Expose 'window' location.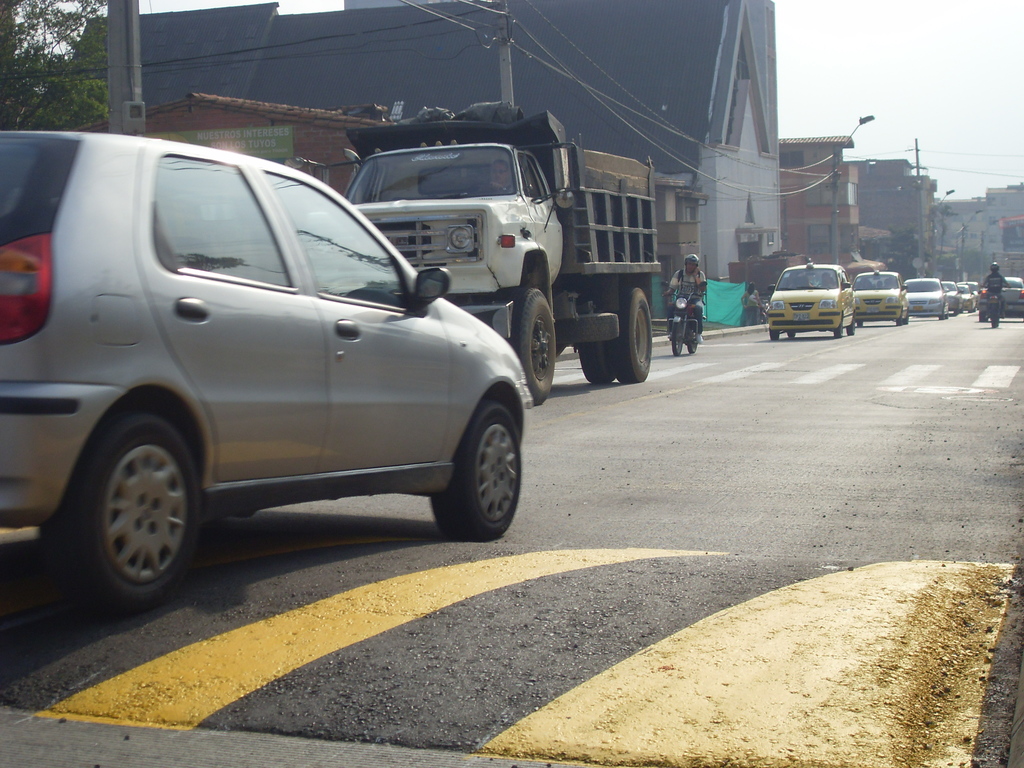
Exposed at select_region(165, 159, 292, 289).
